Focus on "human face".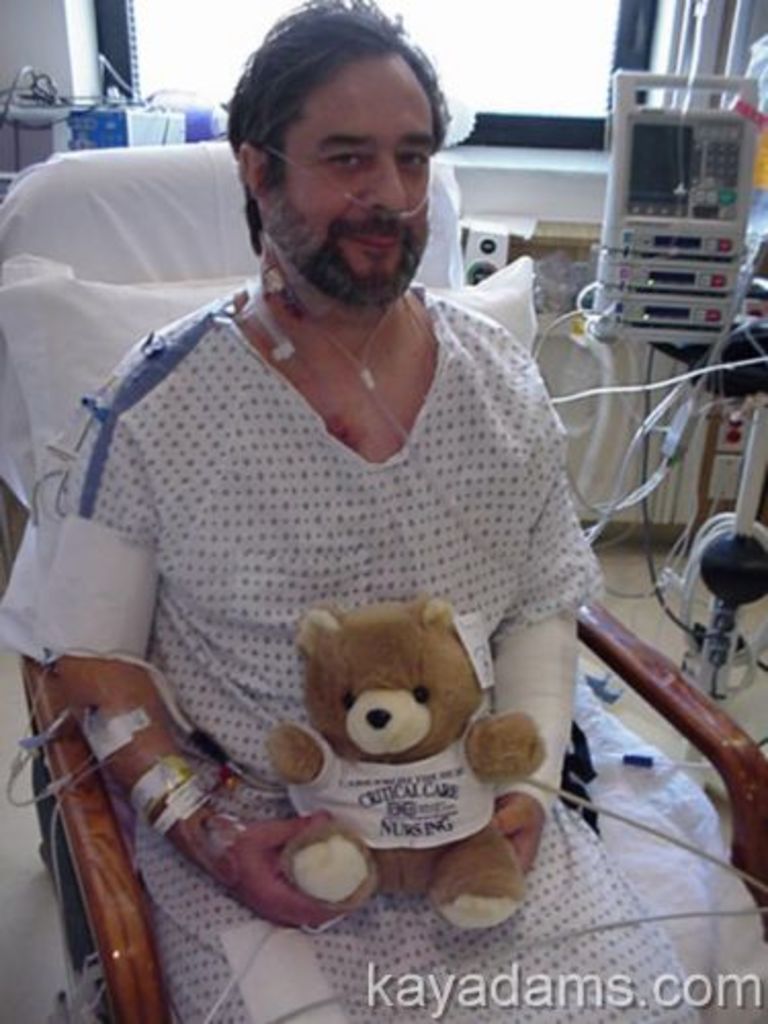
Focused at detection(264, 59, 444, 324).
